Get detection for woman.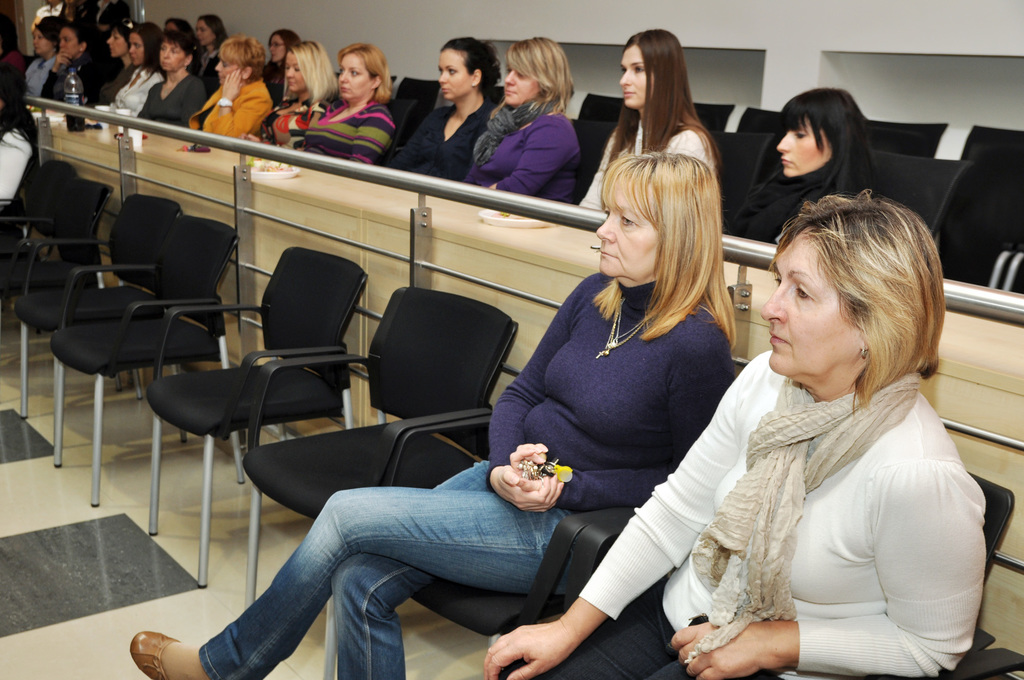
Detection: BBox(476, 45, 592, 200).
